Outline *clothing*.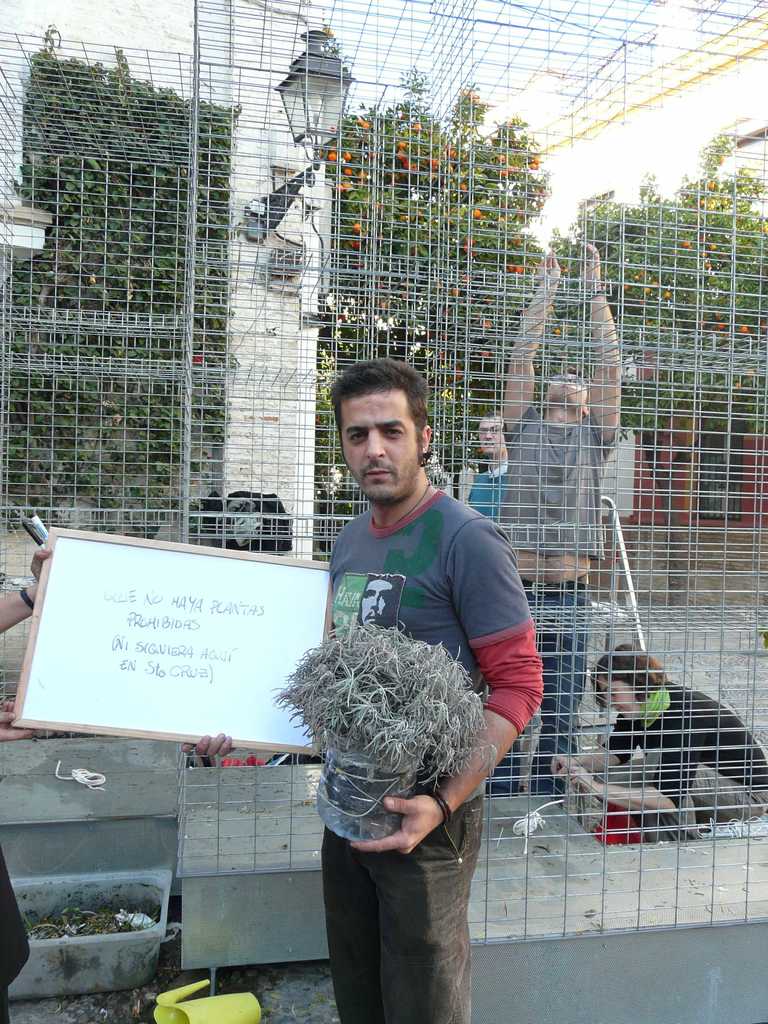
Outline: bbox=(506, 430, 599, 738).
